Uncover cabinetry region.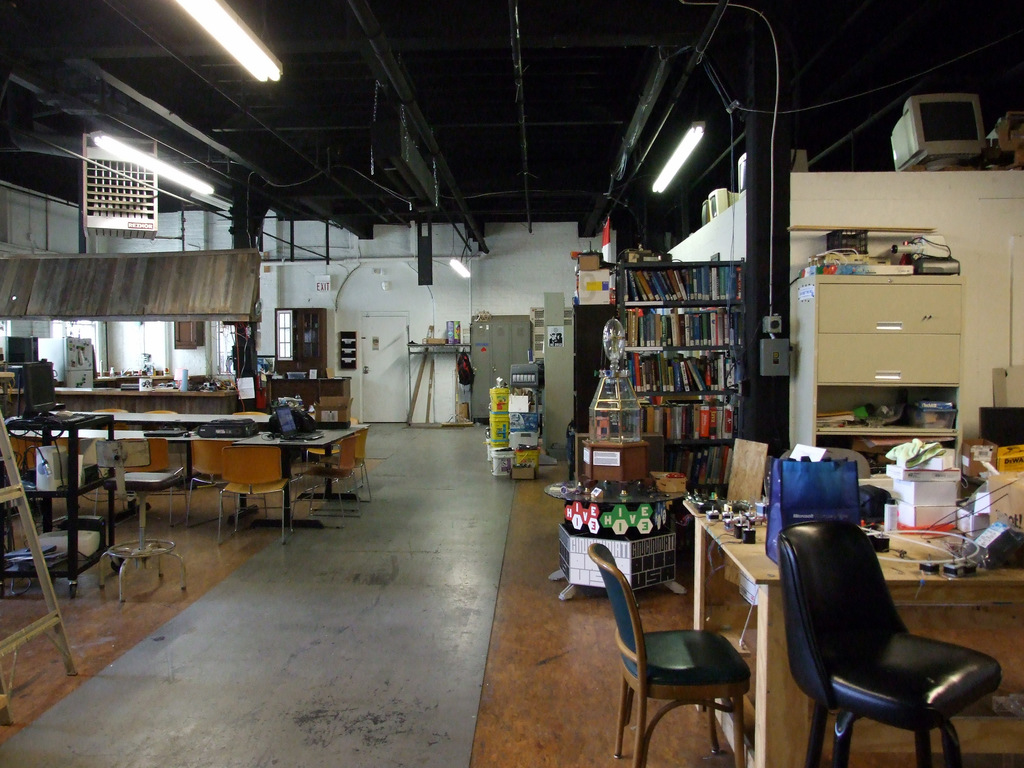
Uncovered: (565,269,770,487).
